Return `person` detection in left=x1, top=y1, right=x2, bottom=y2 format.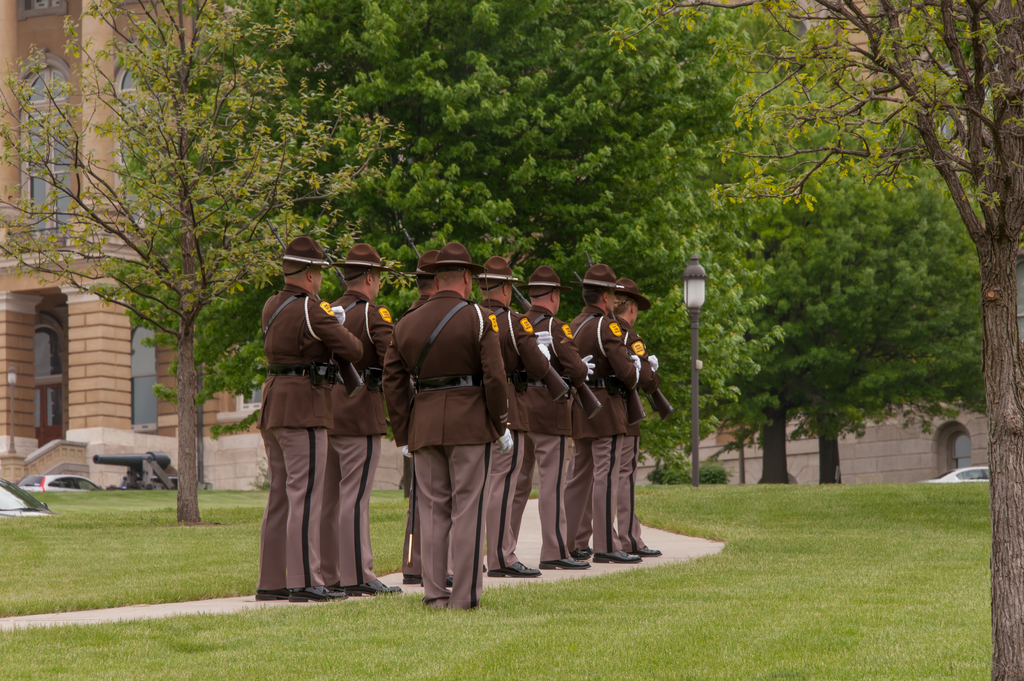
left=257, top=239, right=382, bottom=605.
